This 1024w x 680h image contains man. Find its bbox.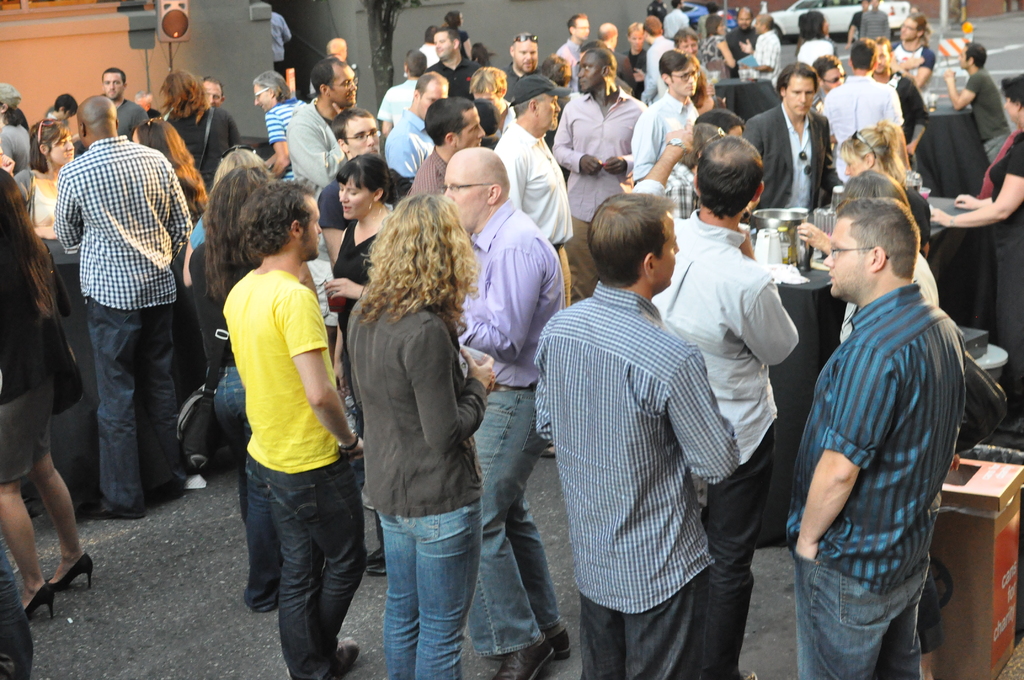
detection(742, 59, 842, 215).
